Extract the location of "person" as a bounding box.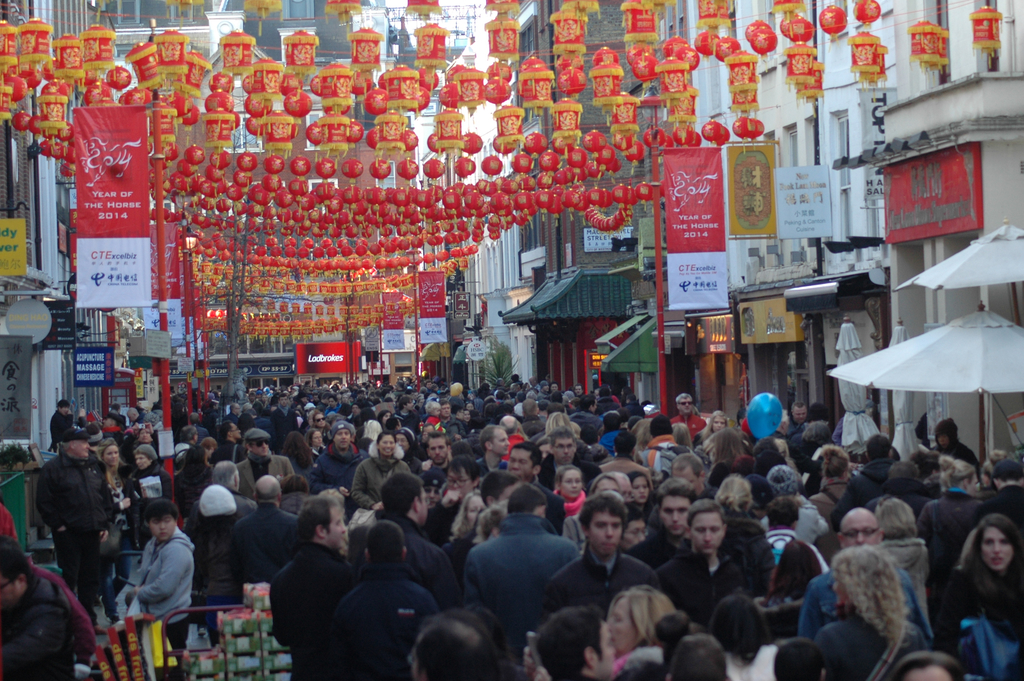
rect(233, 472, 305, 580).
